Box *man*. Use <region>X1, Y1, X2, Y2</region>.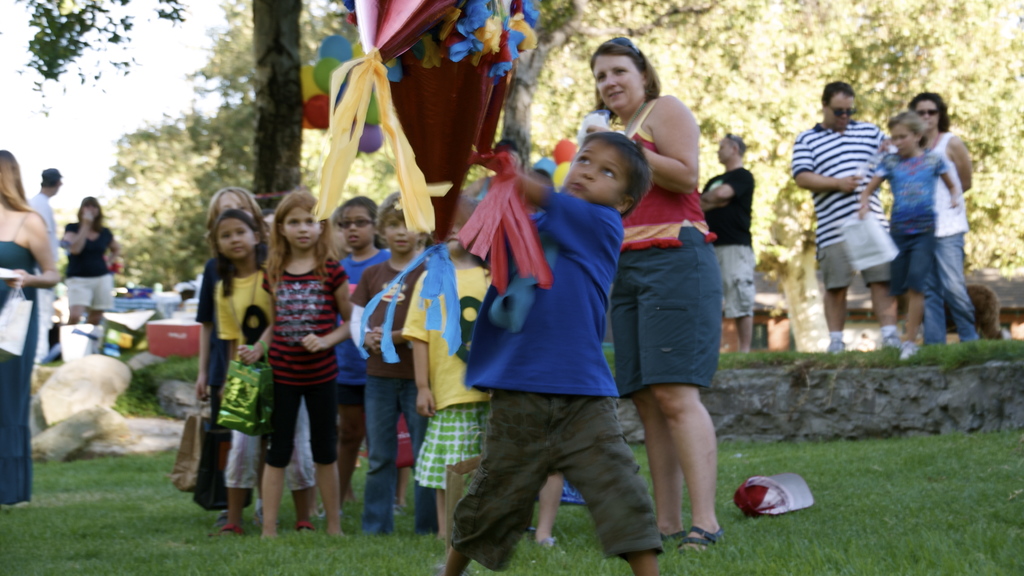
<region>24, 166, 60, 362</region>.
